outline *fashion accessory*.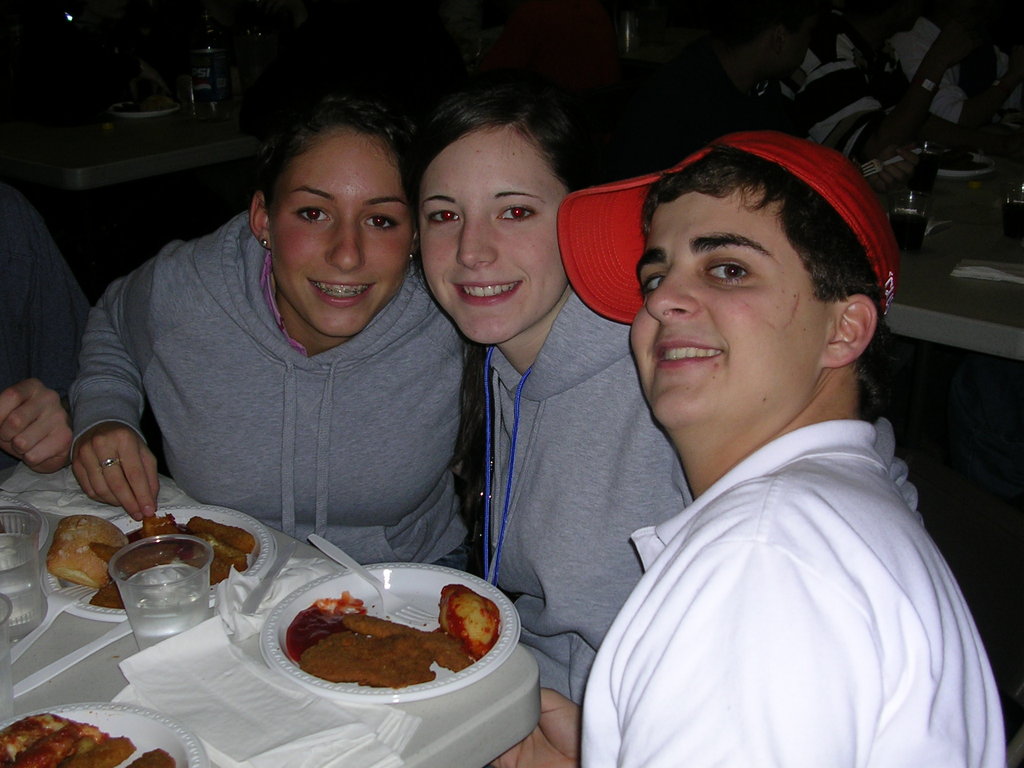
Outline: box(98, 458, 120, 468).
